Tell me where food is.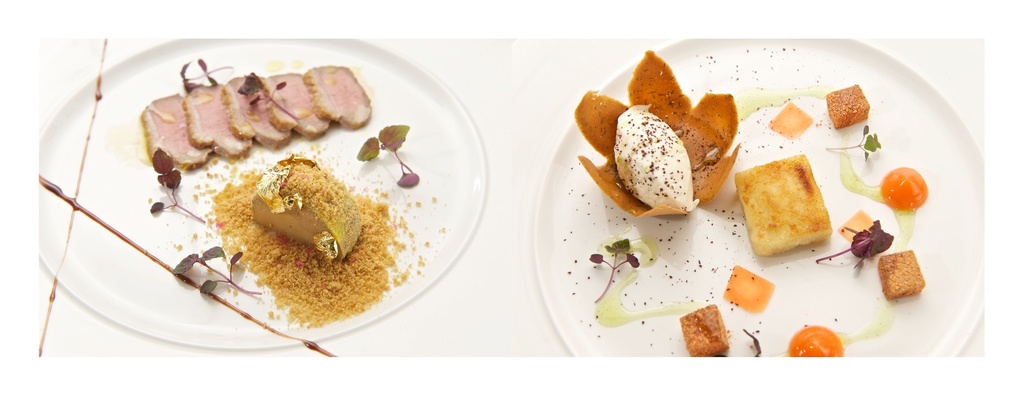
food is at <bbox>881, 164, 930, 209</bbox>.
